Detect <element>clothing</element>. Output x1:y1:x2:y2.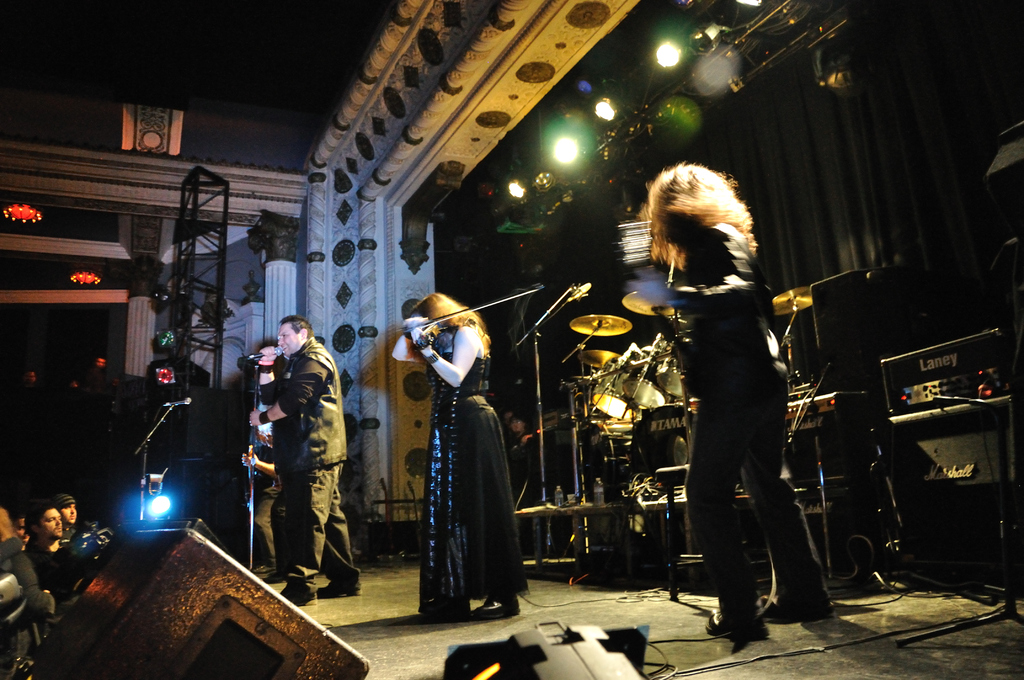
0:537:40:593.
